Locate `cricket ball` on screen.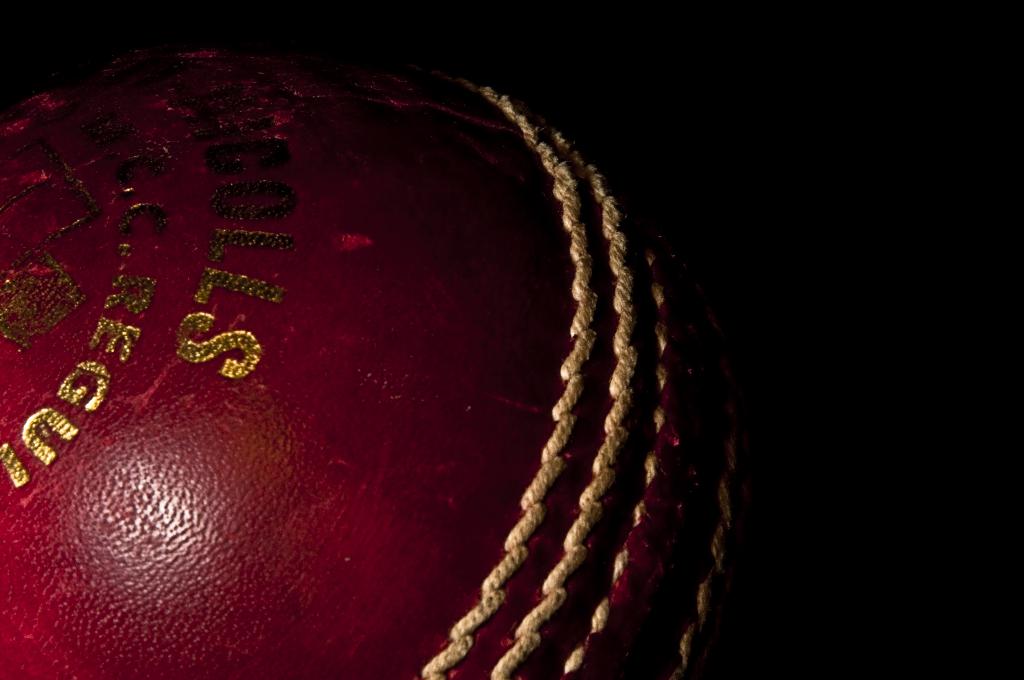
On screen at 0:42:751:679.
